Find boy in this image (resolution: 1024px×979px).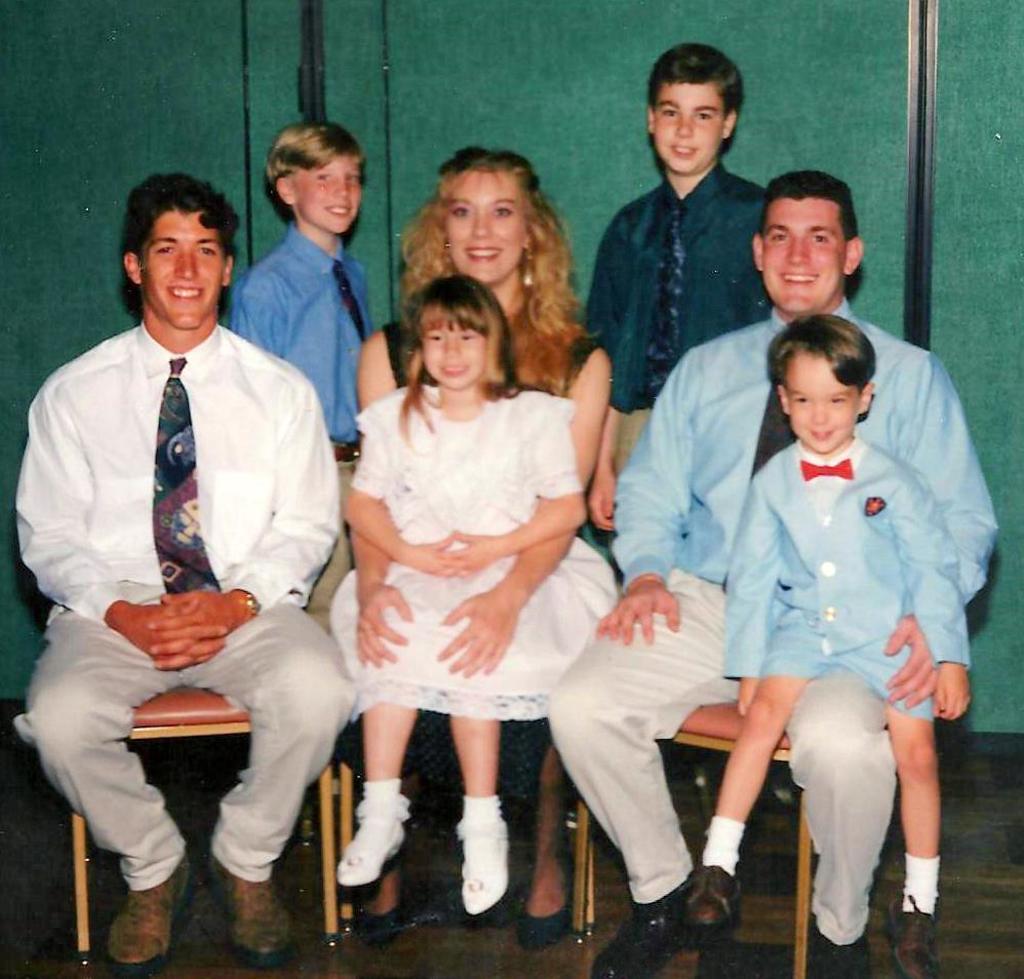
576, 43, 788, 530.
